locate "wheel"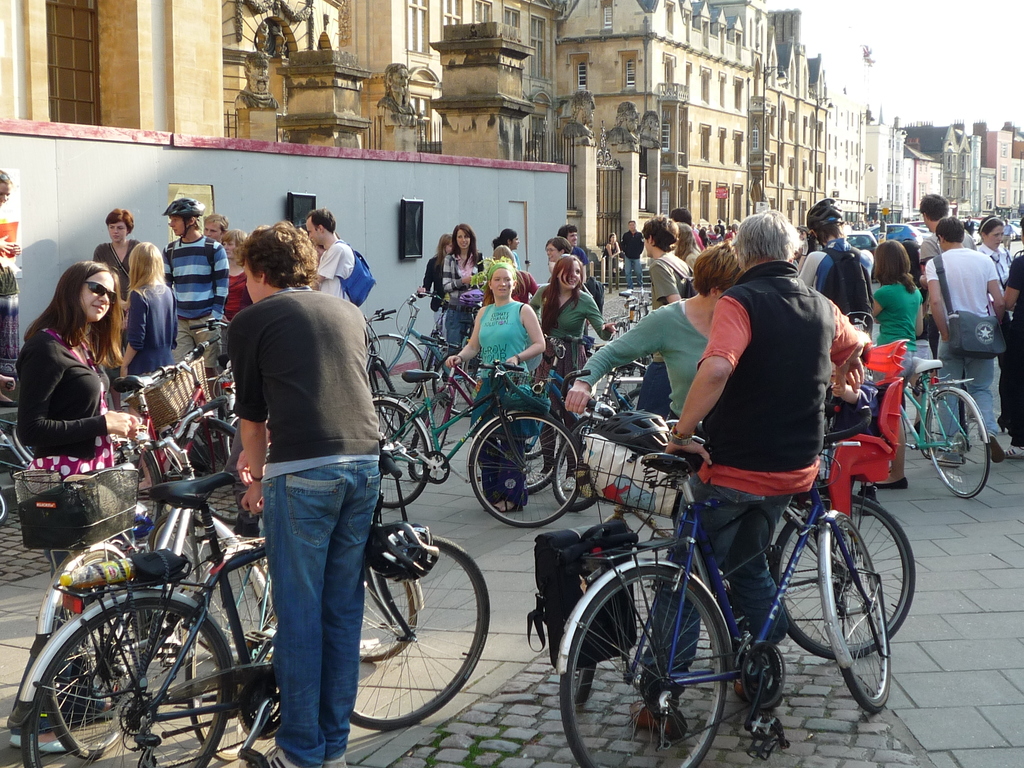
crop(763, 484, 922, 659)
